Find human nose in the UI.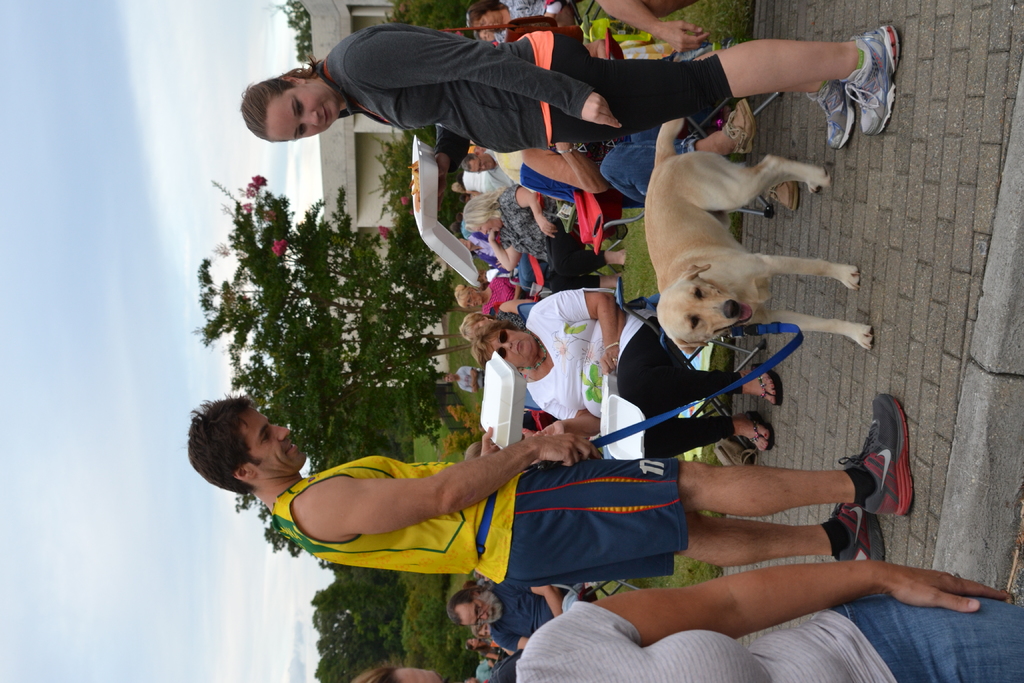
UI element at Rect(479, 164, 488, 172).
